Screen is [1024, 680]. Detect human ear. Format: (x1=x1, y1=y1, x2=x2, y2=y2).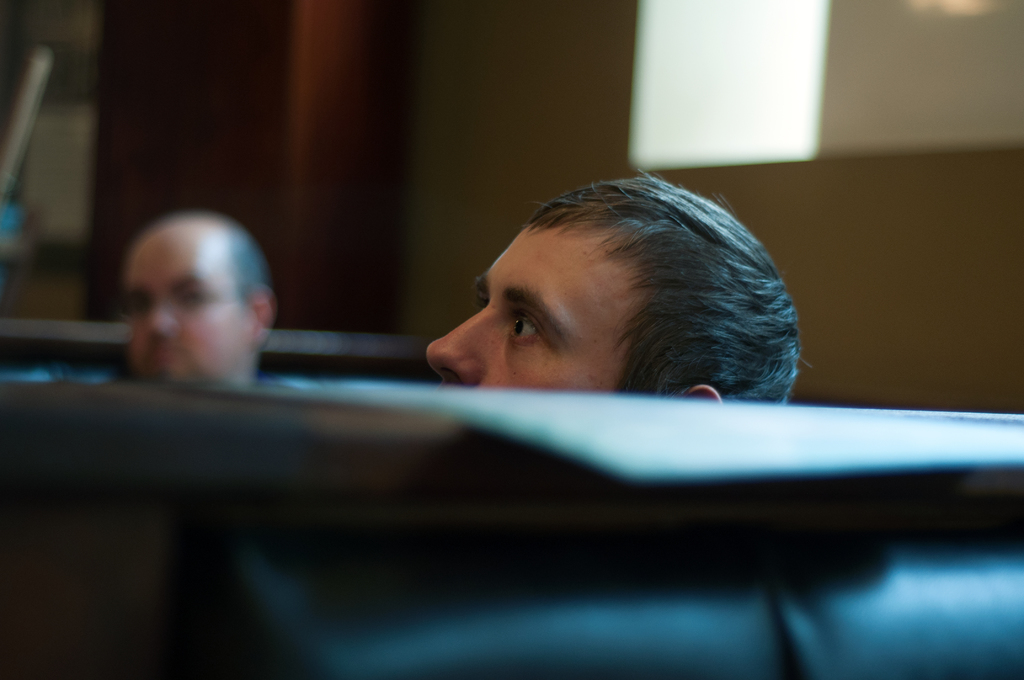
(x1=689, y1=383, x2=719, y2=400).
